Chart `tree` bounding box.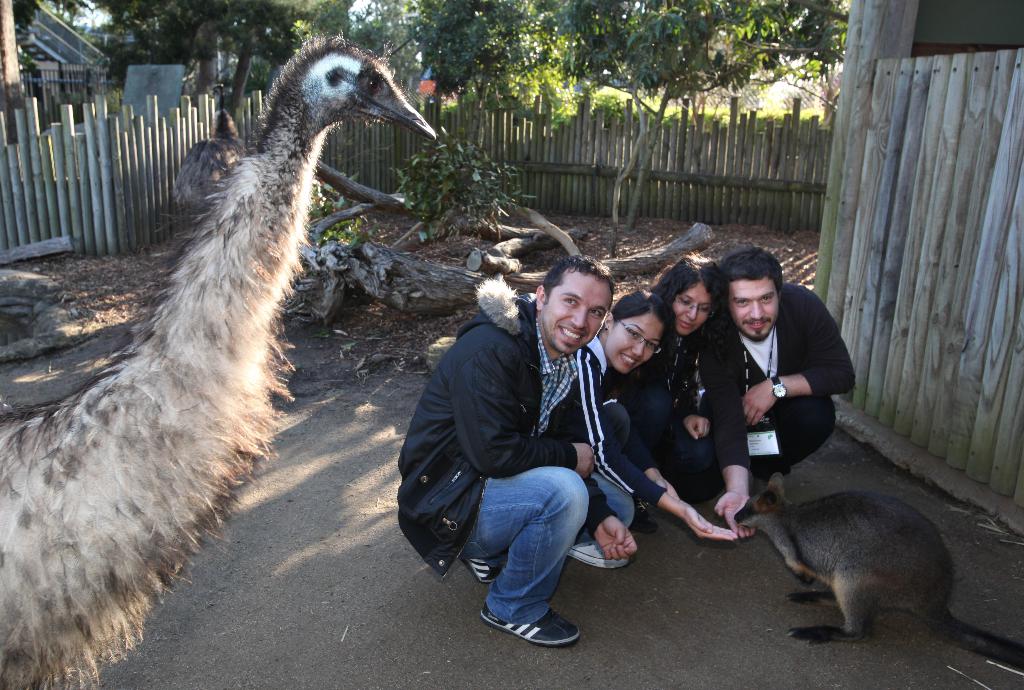
Charted: bbox=[85, 0, 305, 109].
